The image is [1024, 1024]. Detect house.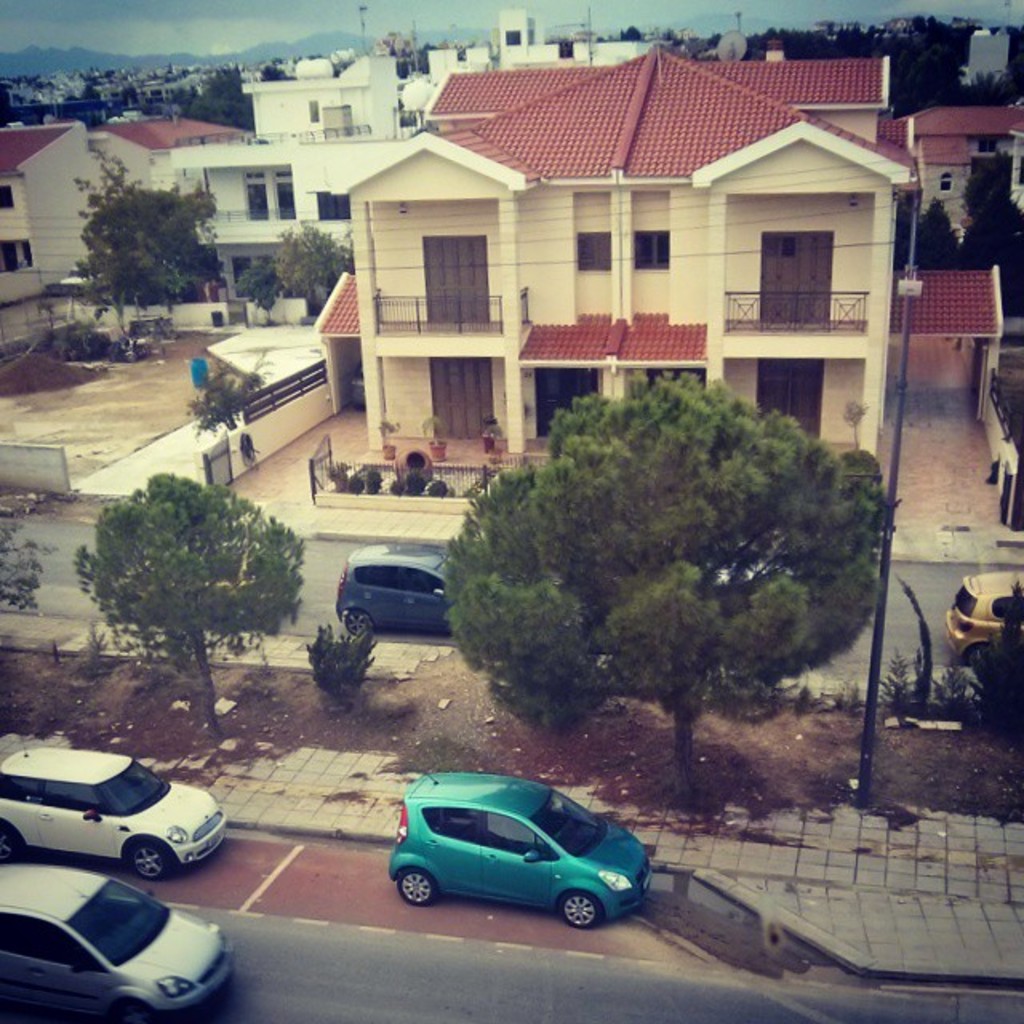
Detection: left=992, top=104, right=1022, bottom=245.
